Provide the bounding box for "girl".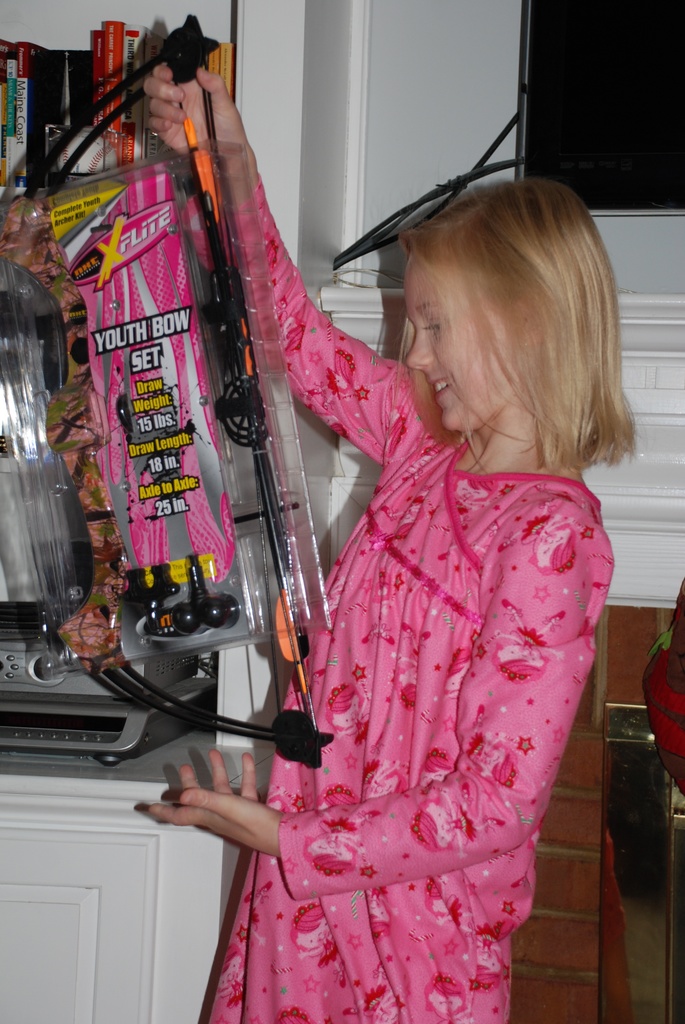
<bbox>141, 64, 638, 1023</bbox>.
